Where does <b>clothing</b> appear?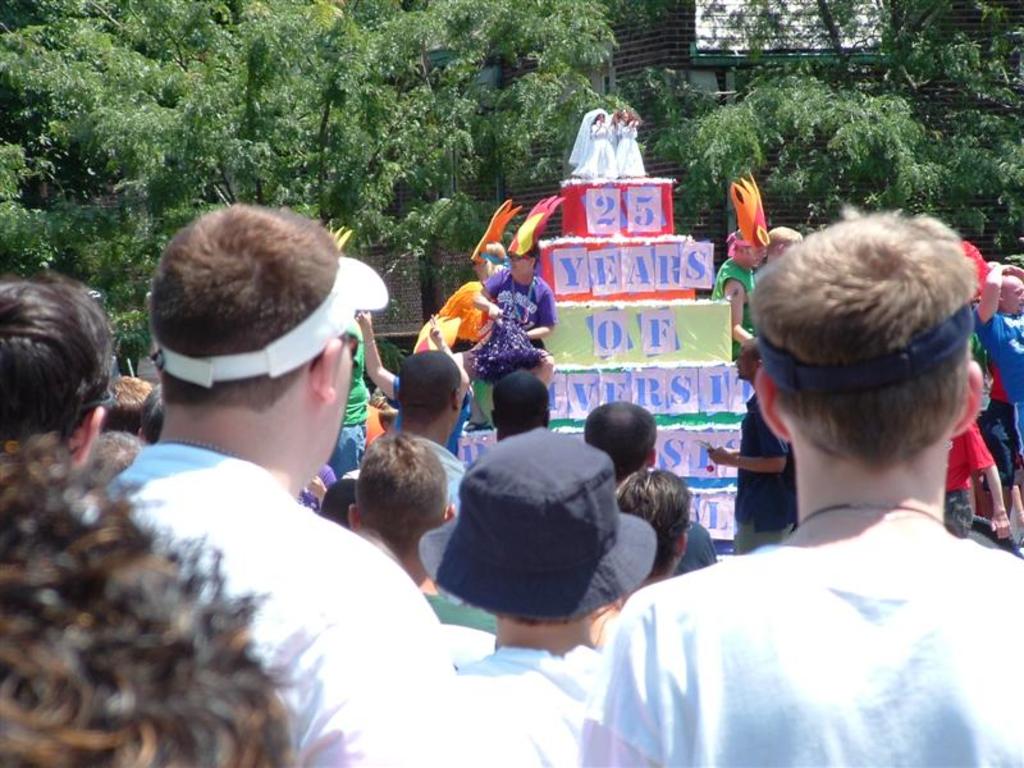
Appears at box=[735, 392, 800, 563].
